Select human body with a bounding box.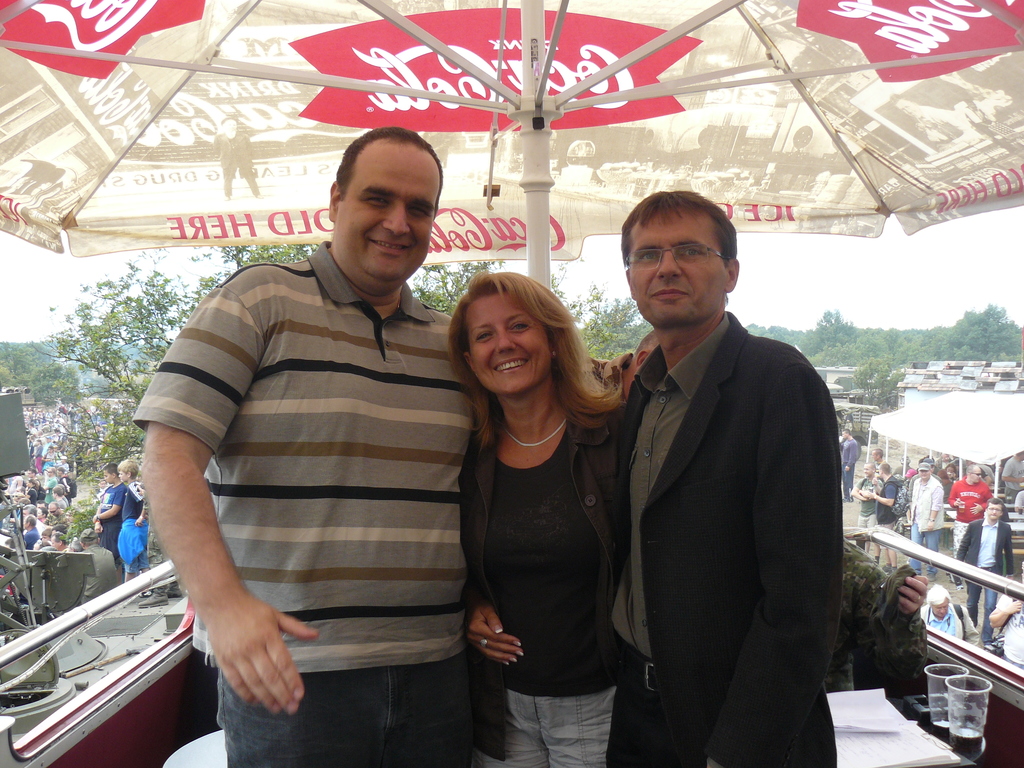
region(457, 396, 649, 767).
